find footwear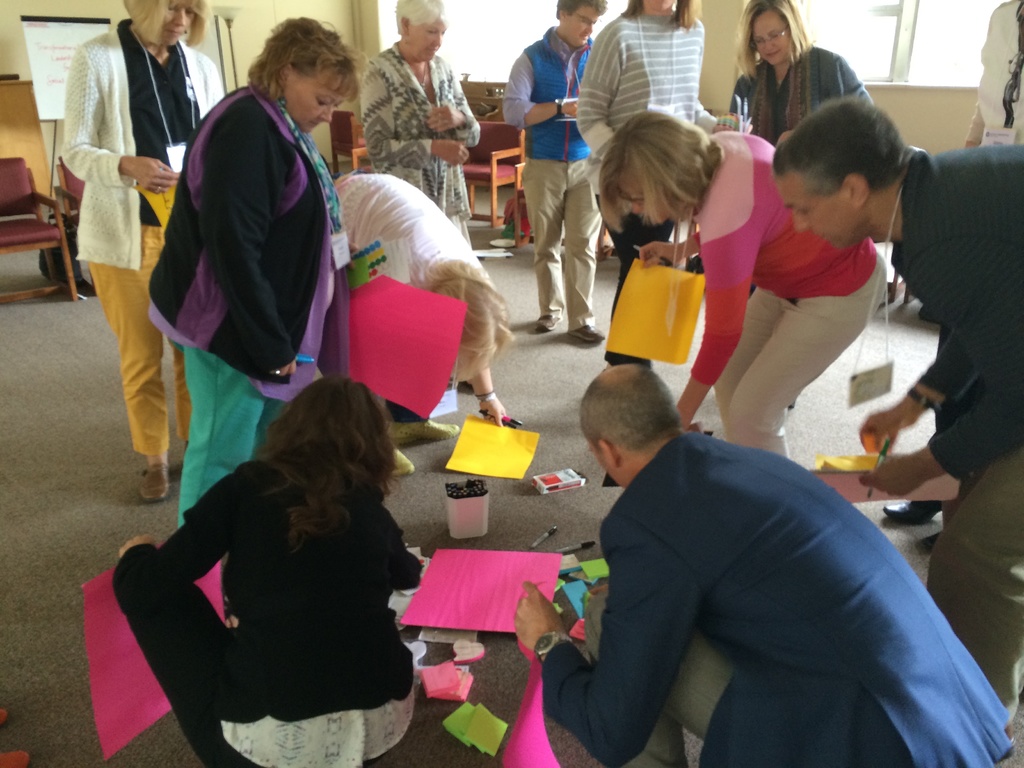
(x1=392, y1=452, x2=418, y2=476)
